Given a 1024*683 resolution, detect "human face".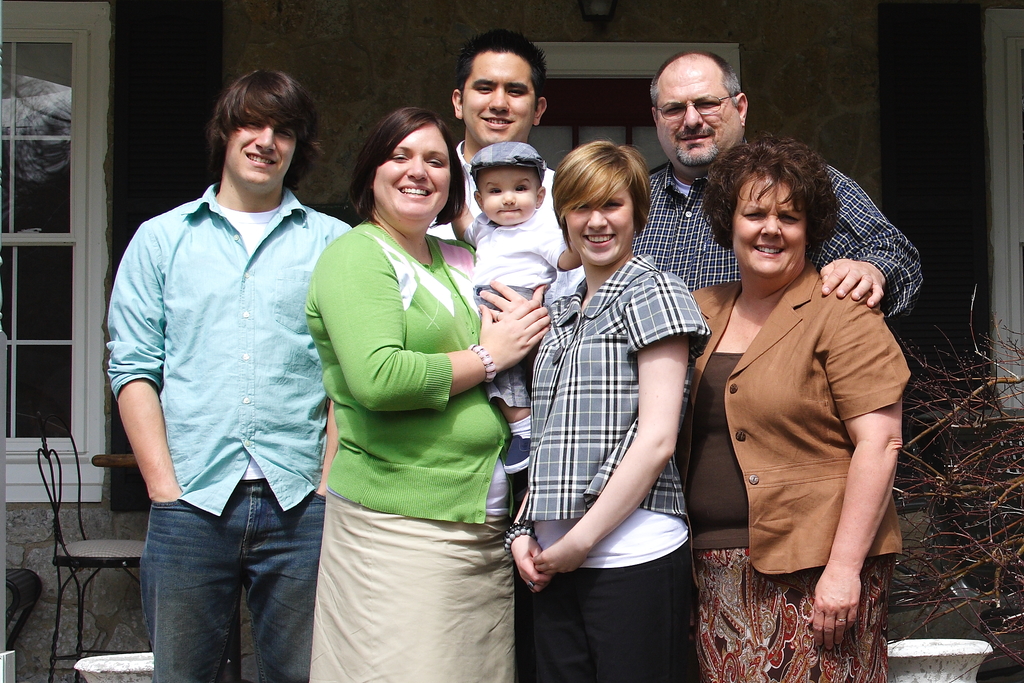
(left=230, top=114, right=289, bottom=190).
